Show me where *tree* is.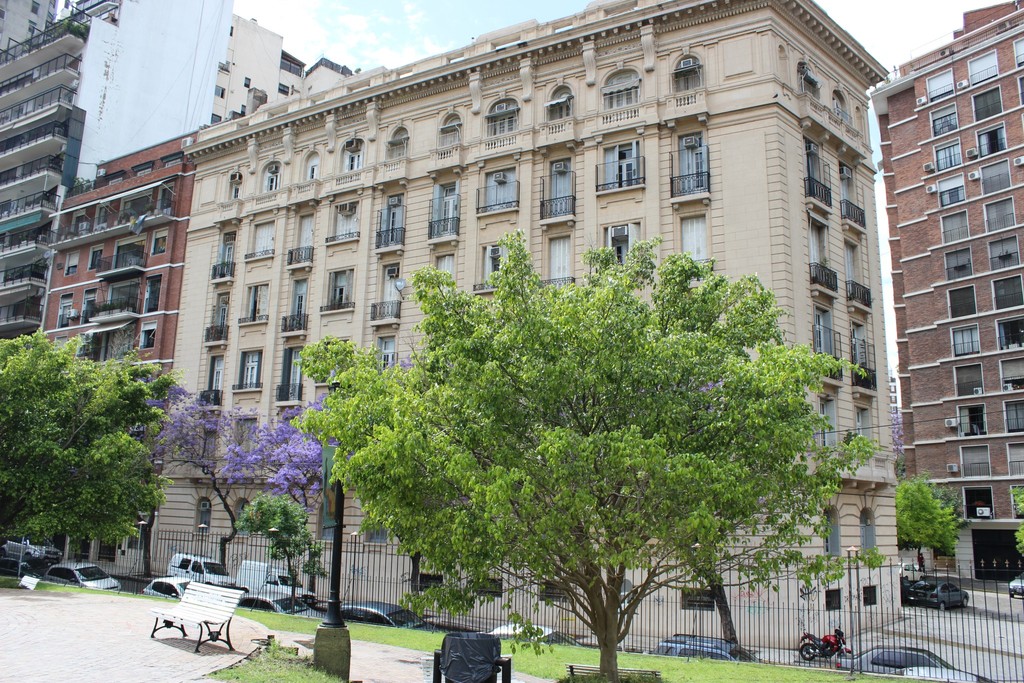
*tree* is at left=285, top=215, right=884, bottom=682.
